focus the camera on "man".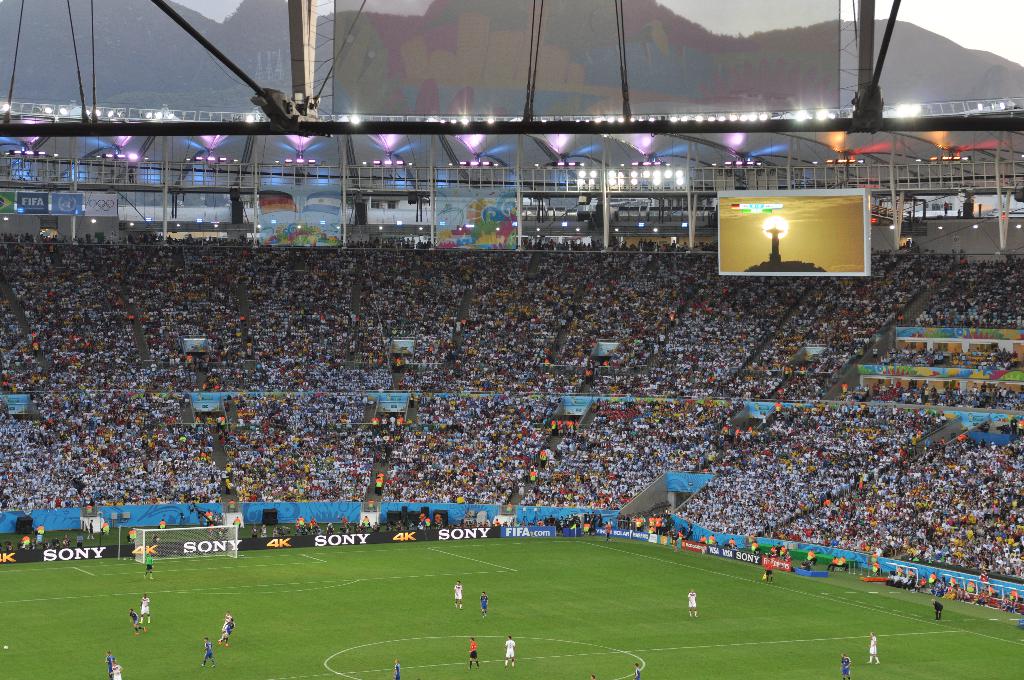
Focus region: crop(808, 548, 817, 565).
